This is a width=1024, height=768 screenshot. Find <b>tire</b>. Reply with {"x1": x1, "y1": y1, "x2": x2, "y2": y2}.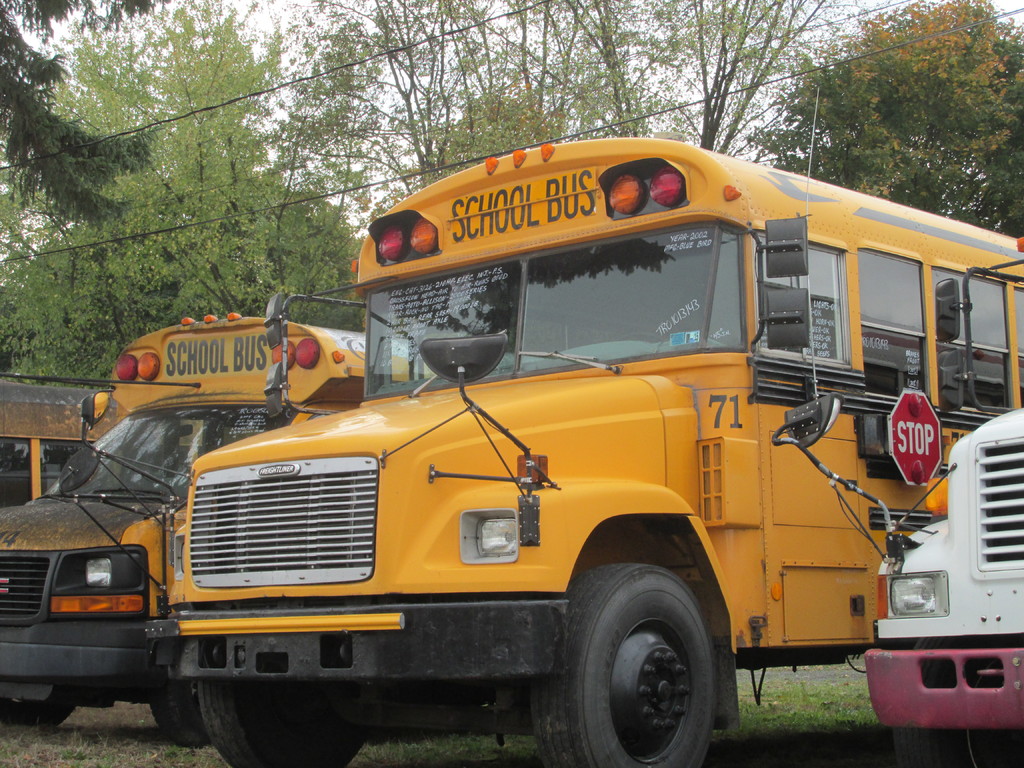
{"x1": 150, "y1": 673, "x2": 212, "y2": 744}.
